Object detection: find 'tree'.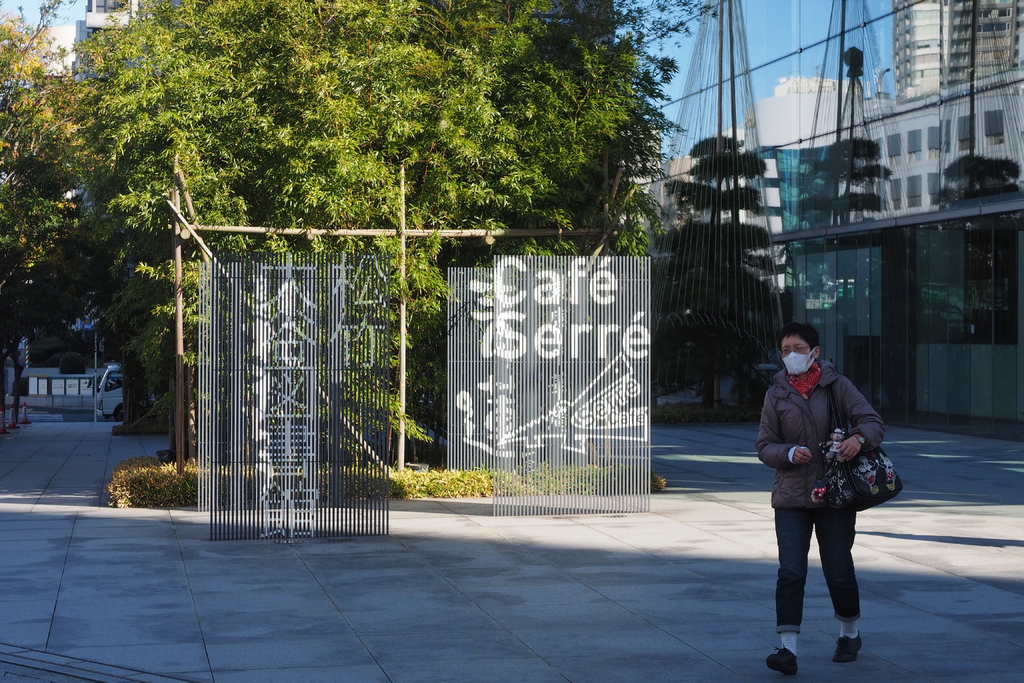
<box>783,131,894,242</box>.
